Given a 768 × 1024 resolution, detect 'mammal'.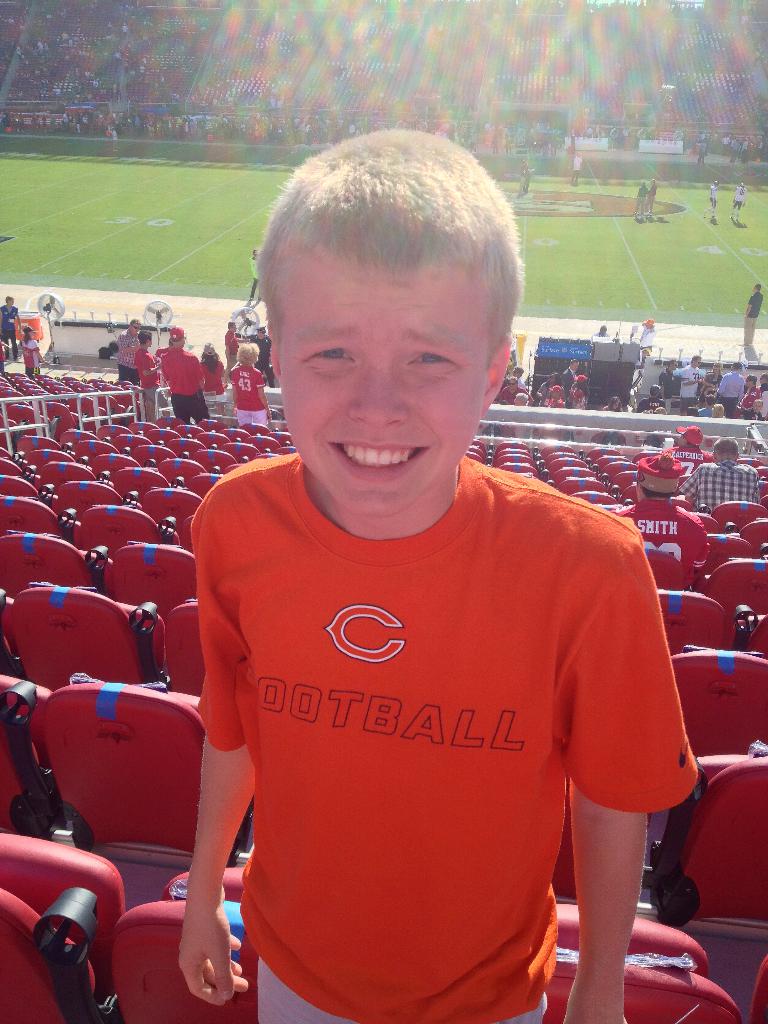
648:178:658:215.
